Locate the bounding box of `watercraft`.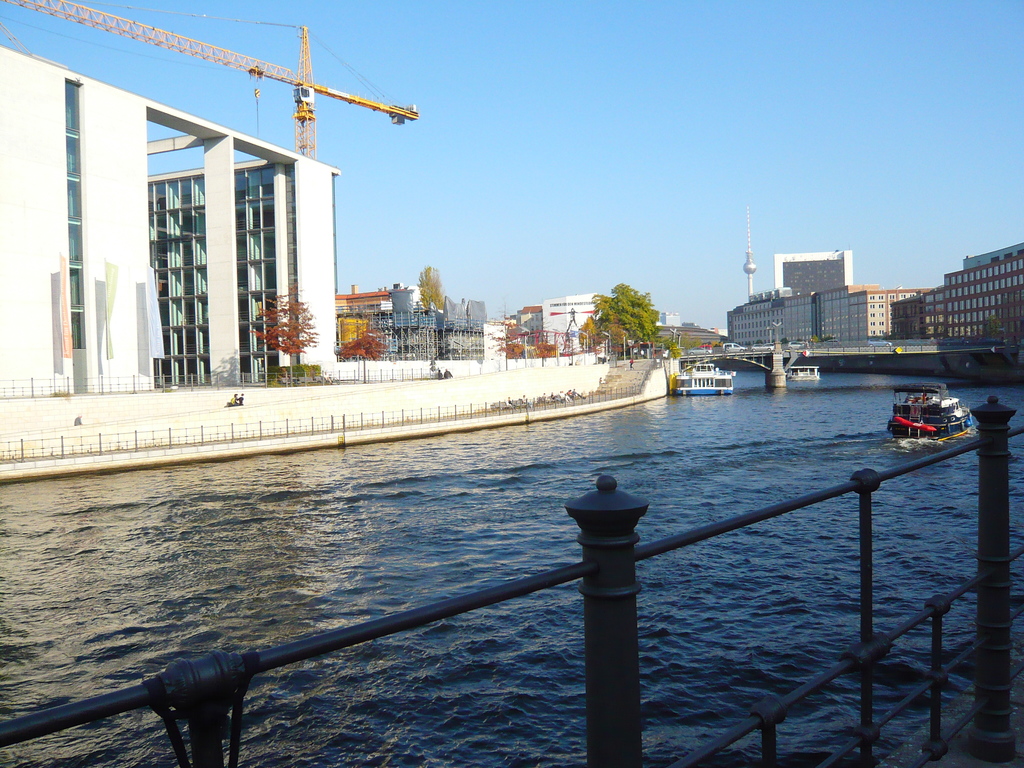
Bounding box: crop(667, 372, 733, 395).
